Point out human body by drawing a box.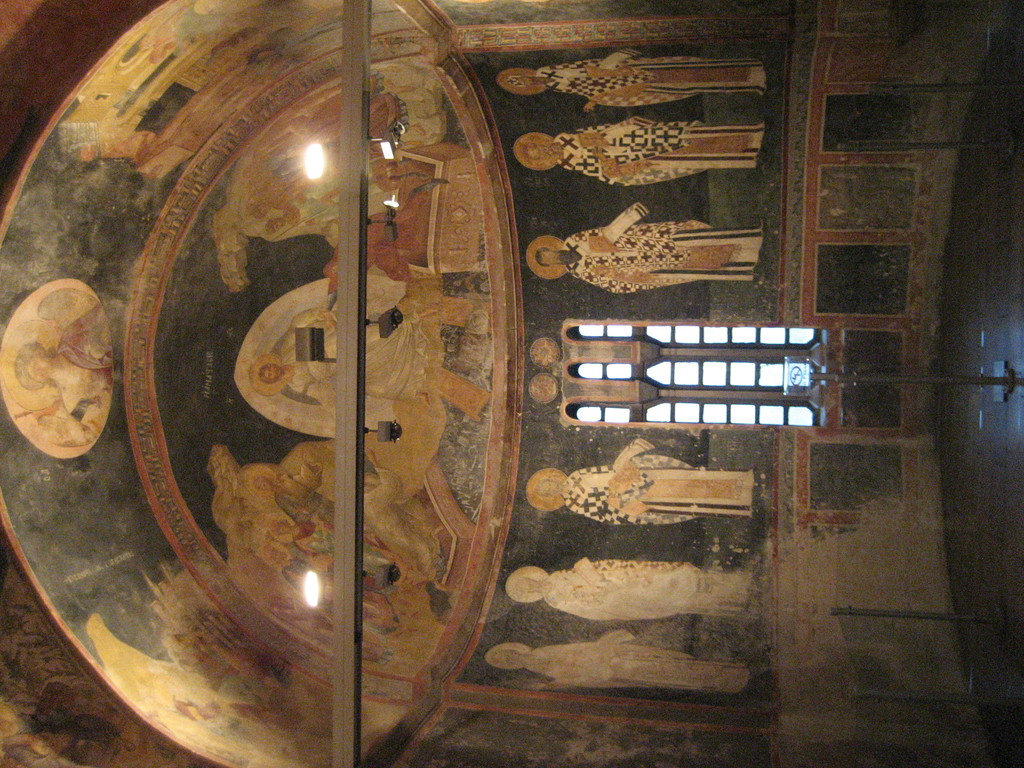
561 438 754 527.
